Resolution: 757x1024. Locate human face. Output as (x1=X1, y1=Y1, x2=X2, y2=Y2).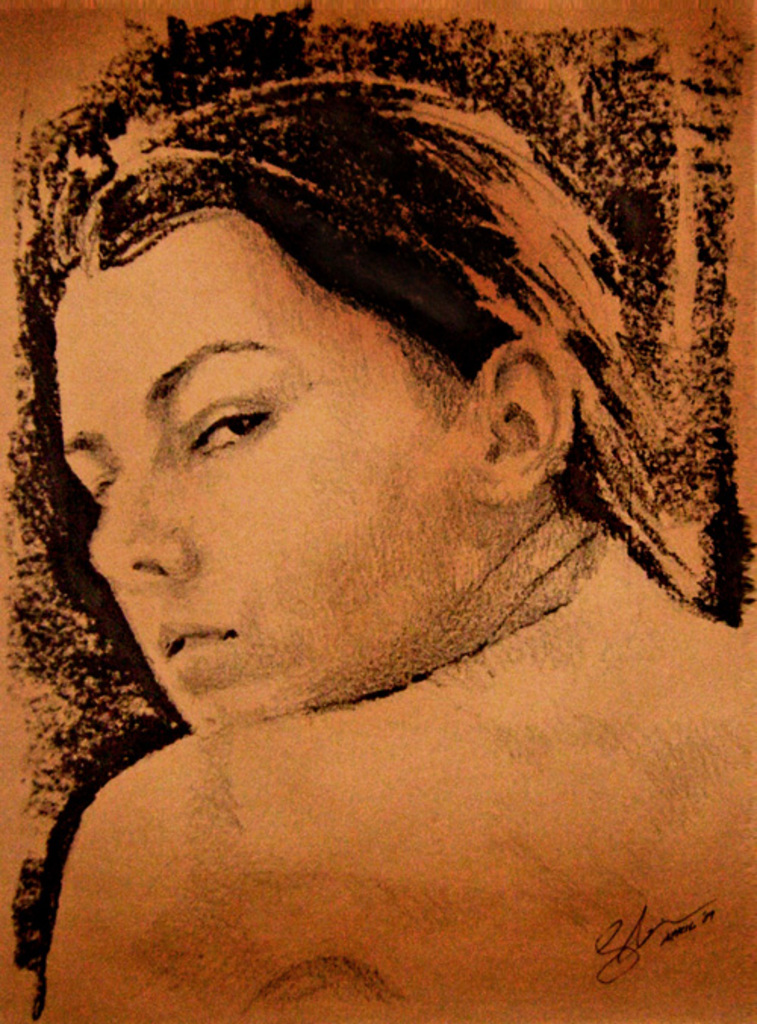
(x1=64, y1=197, x2=481, y2=729).
